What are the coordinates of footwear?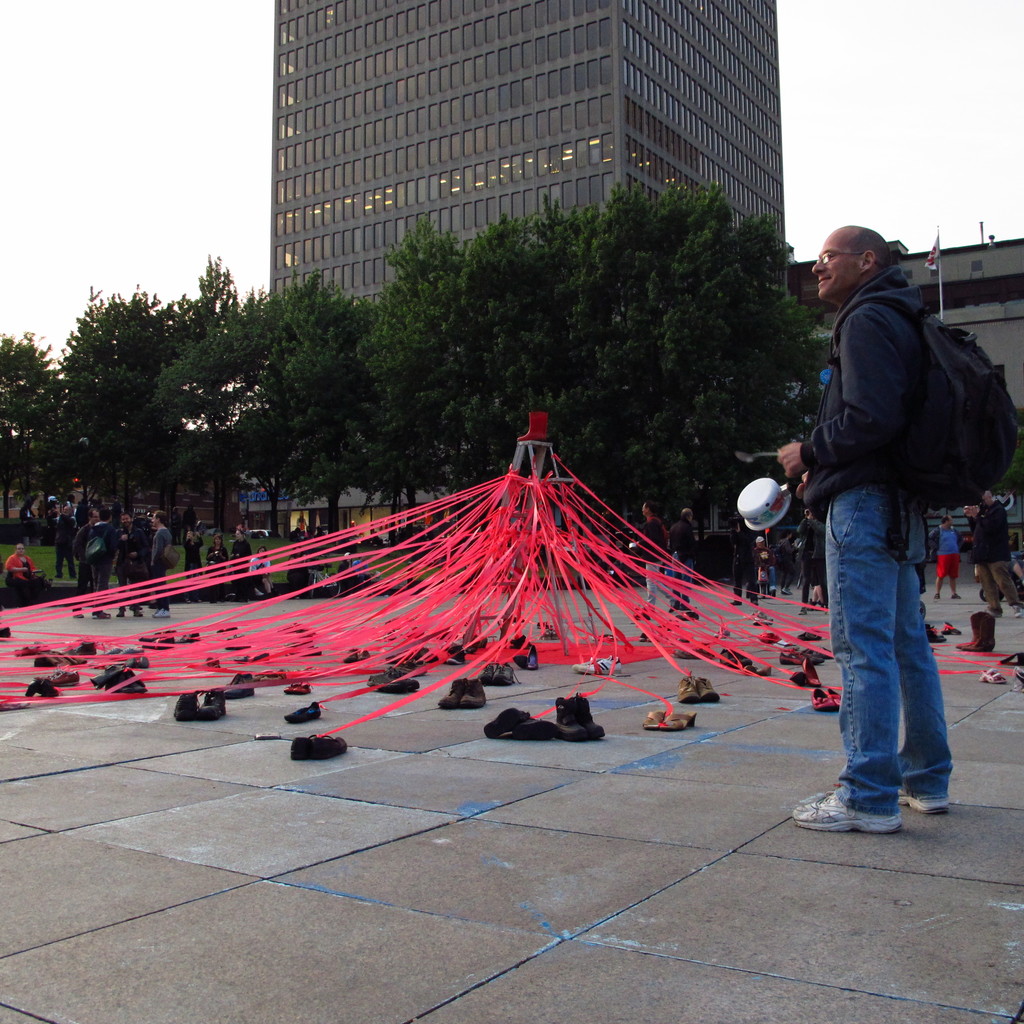
(41,686,55,693).
